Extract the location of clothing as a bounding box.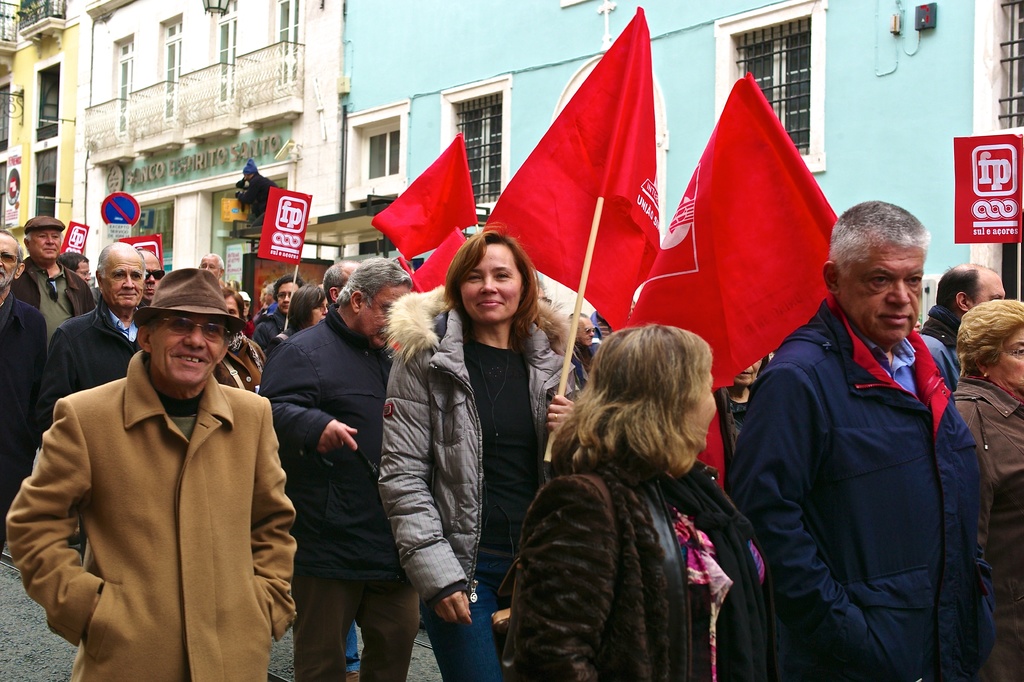
detection(588, 309, 606, 338).
